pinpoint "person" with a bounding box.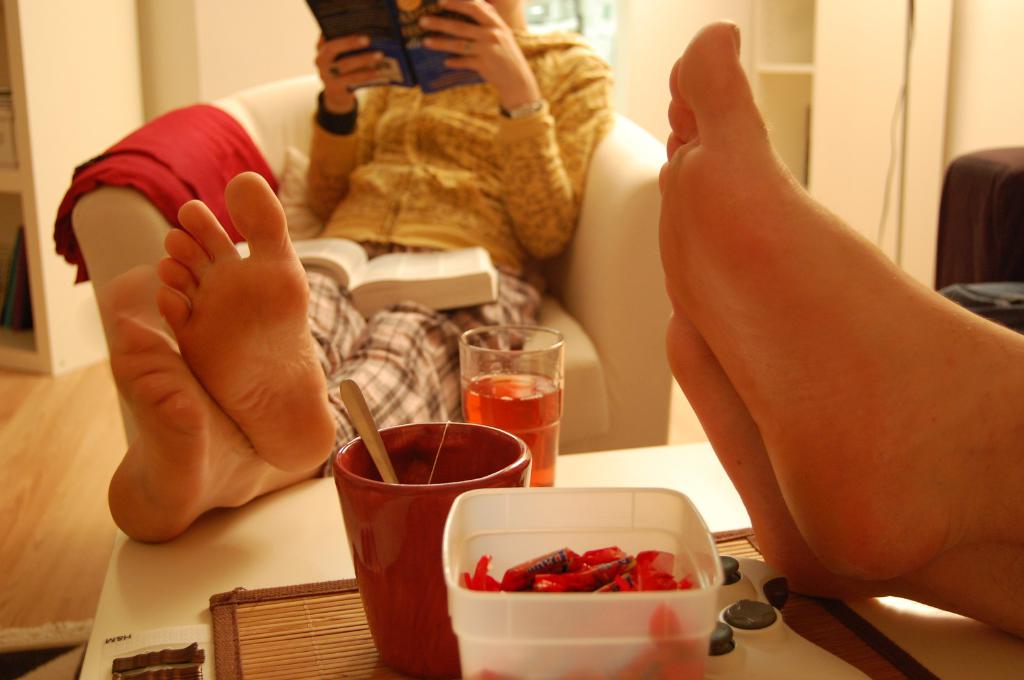
{"x1": 107, "y1": 0, "x2": 613, "y2": 542}.
